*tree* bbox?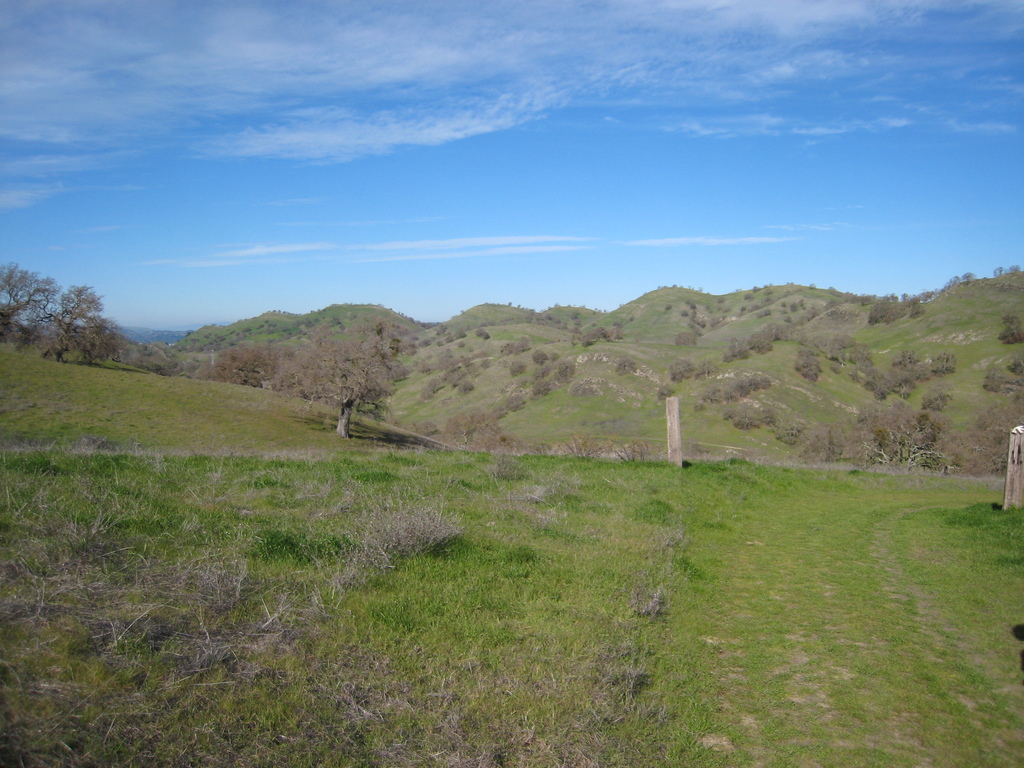
[x1=669, y1=356, x2=696, y2=383]
